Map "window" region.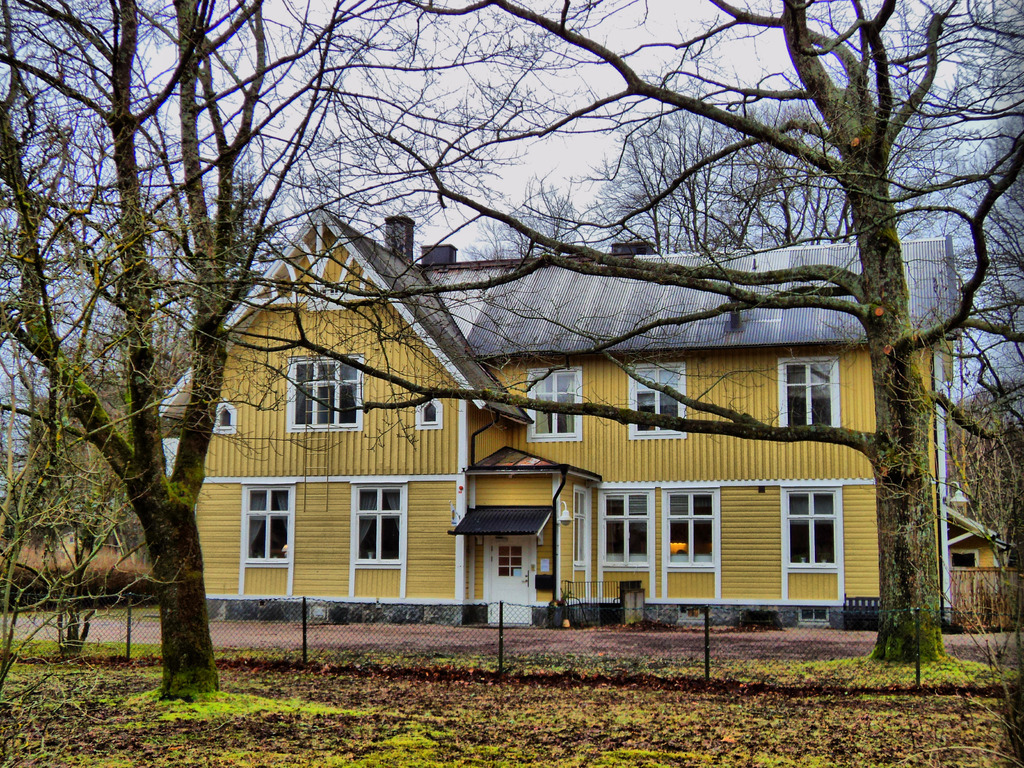
Mapped to 571, 486, 587, 561.
